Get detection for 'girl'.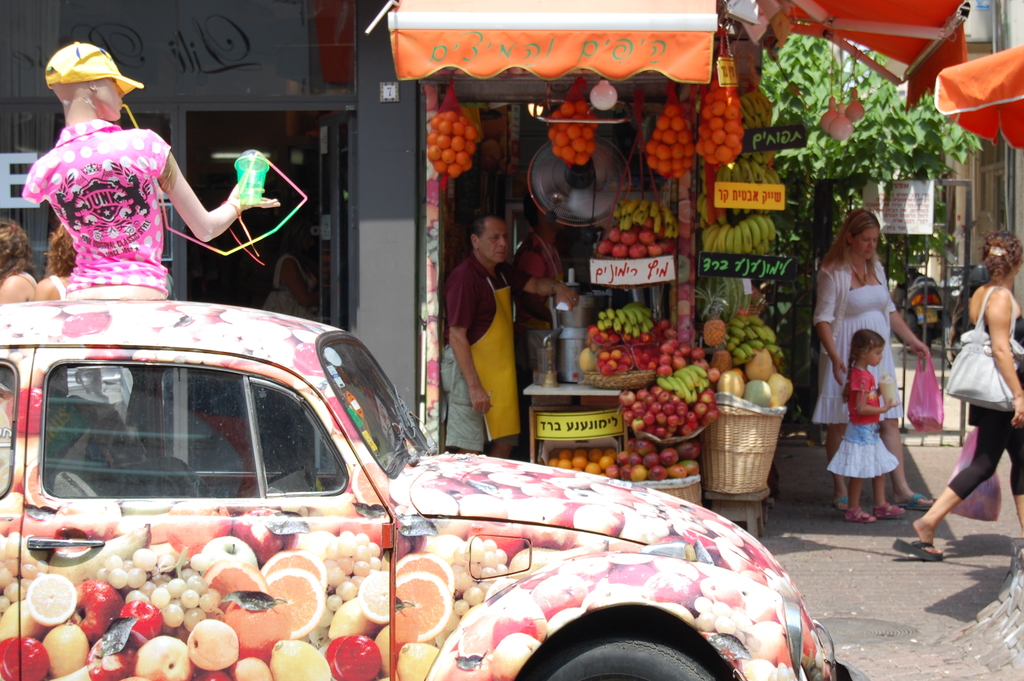
Detection: [x1=892, y1=230, x2=1023, y2=560].
